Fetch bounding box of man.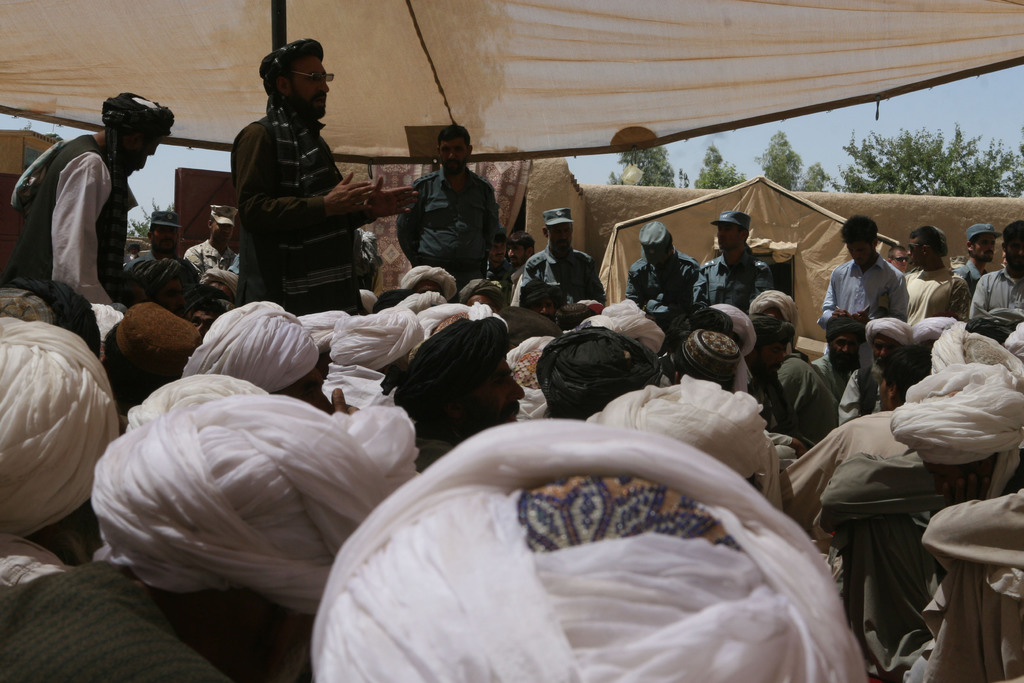
Bbox: 971 224 1023 322.
